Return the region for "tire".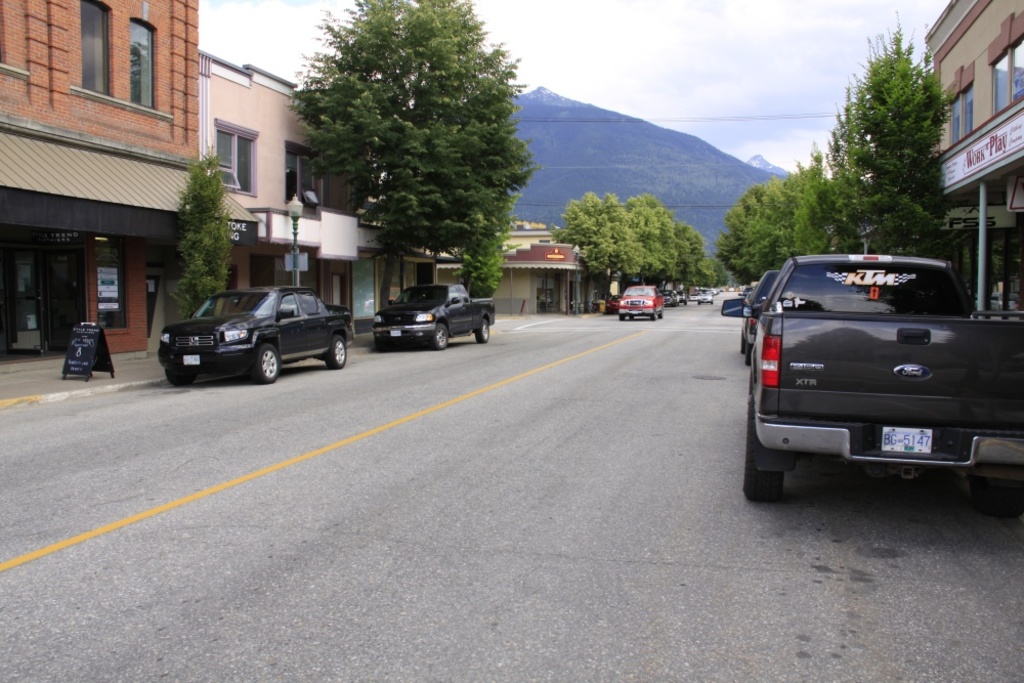
pyautogui.locateOnScreen(430, 325, 447, 350).
